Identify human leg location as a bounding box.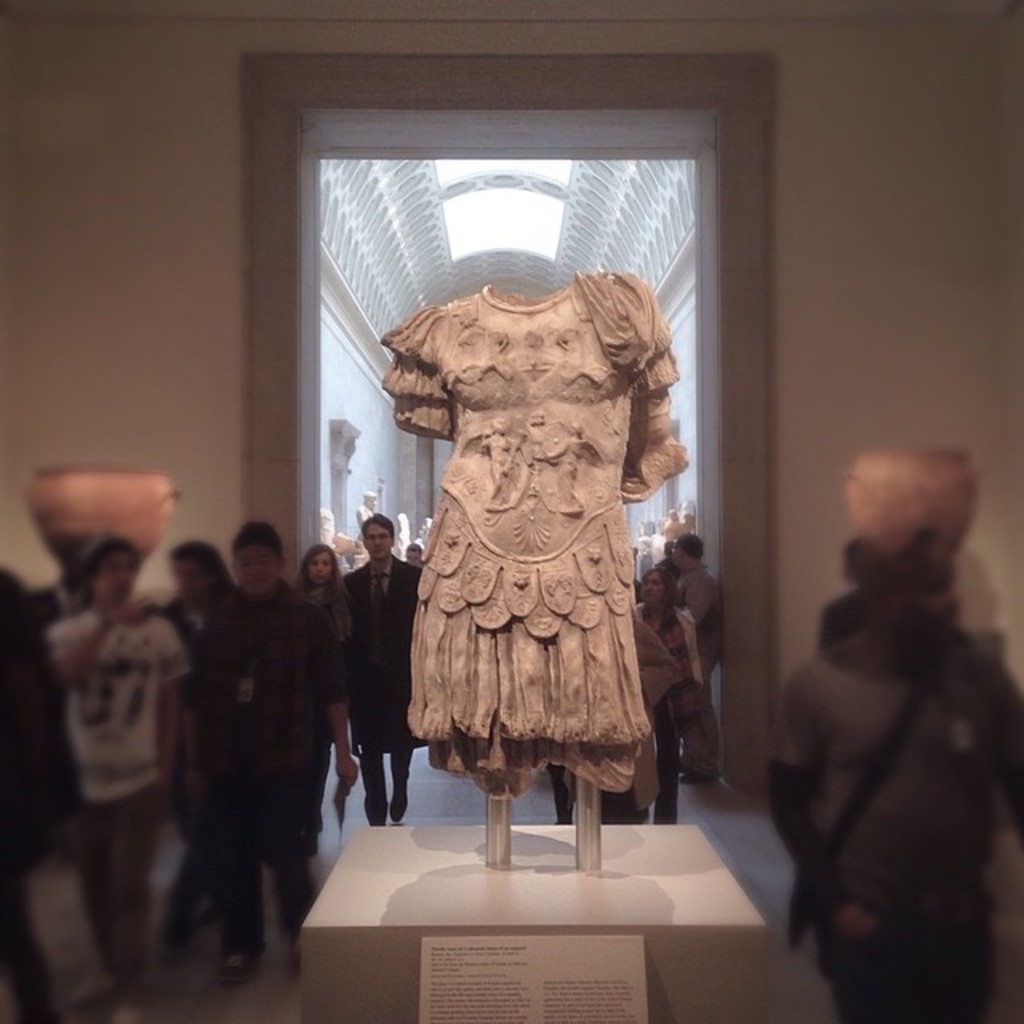
pyautogui.locateOnScreen(381, 693, 418, 822).
